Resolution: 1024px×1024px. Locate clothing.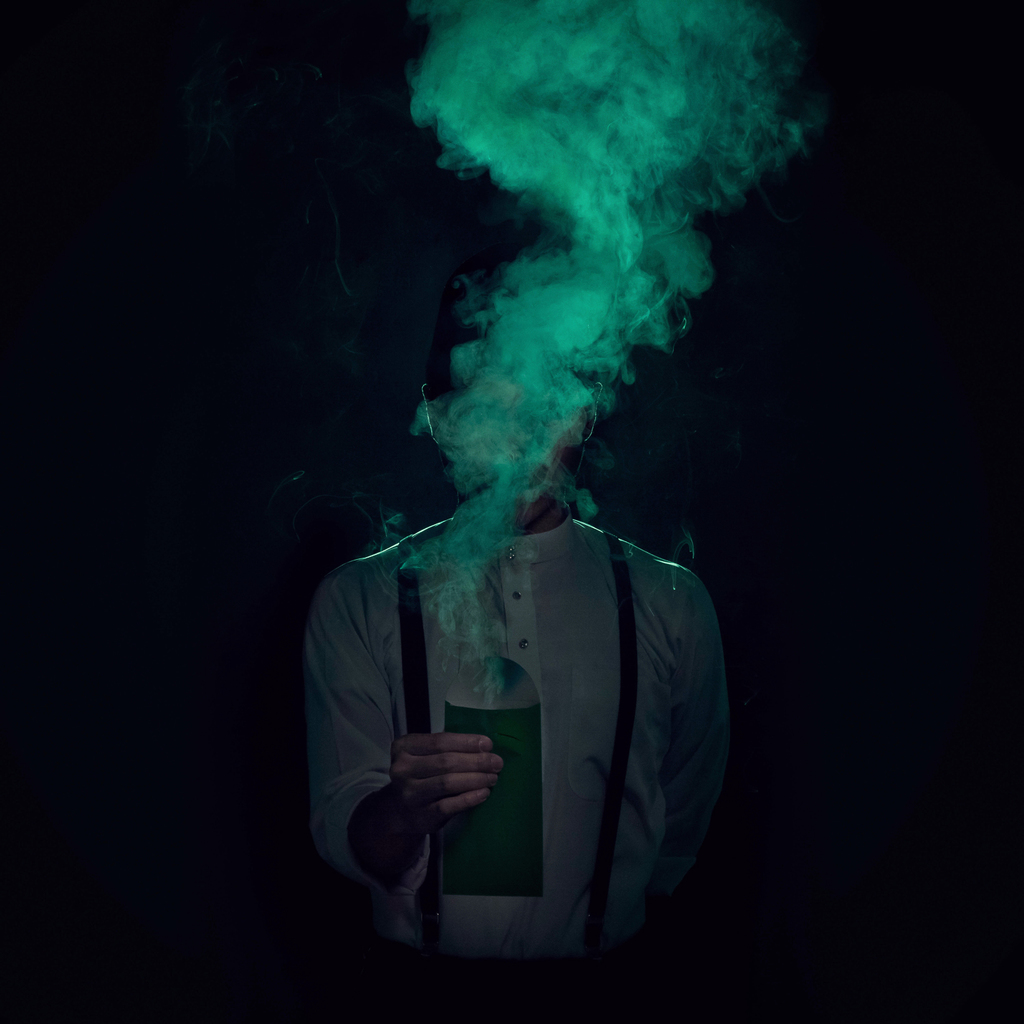
(left=307, top=406, right=741, bottom=973).
